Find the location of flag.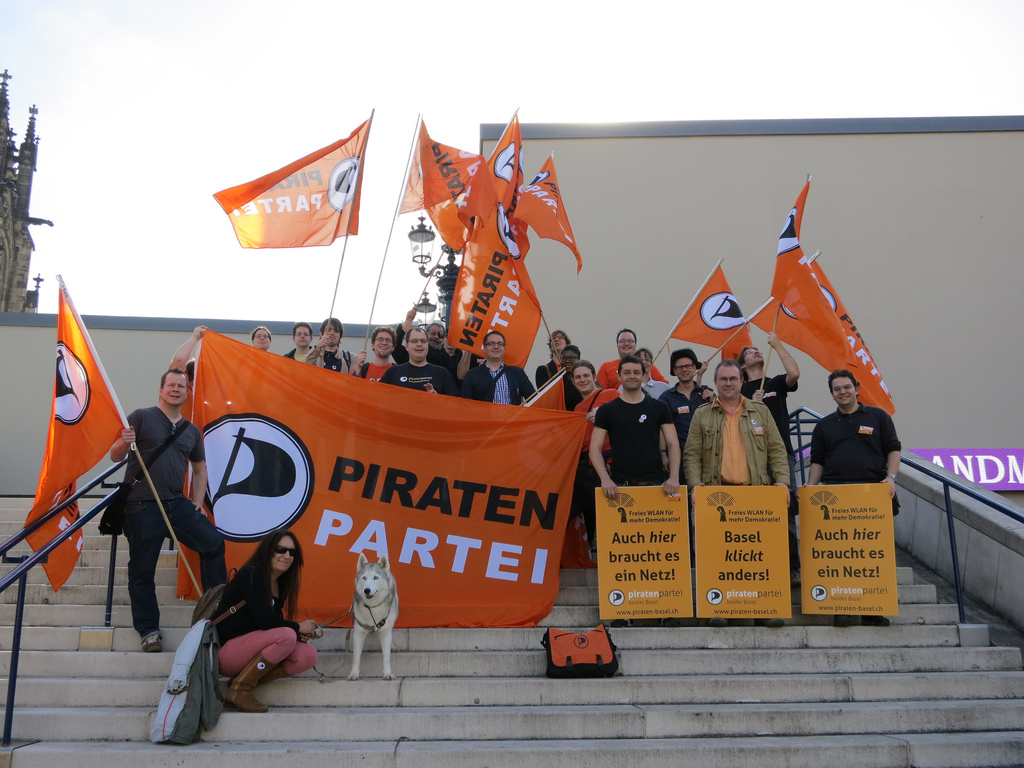
Location: Rect(211, 120, 362, 266).
